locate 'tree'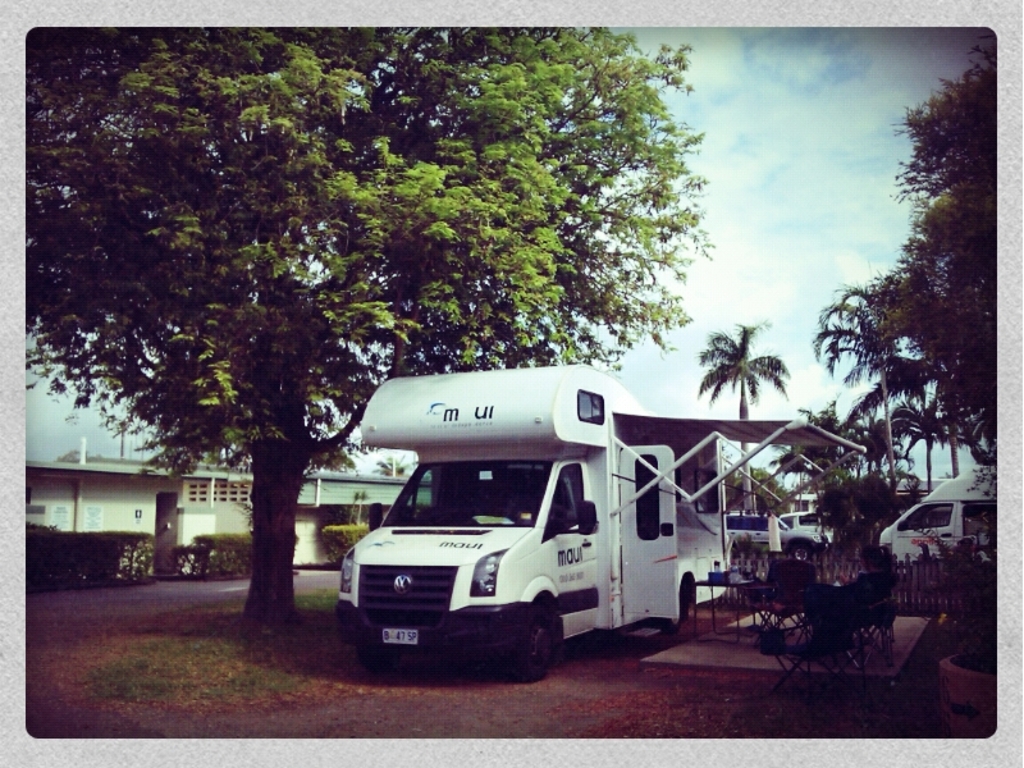
select_region(727, 465, 812, 512)
